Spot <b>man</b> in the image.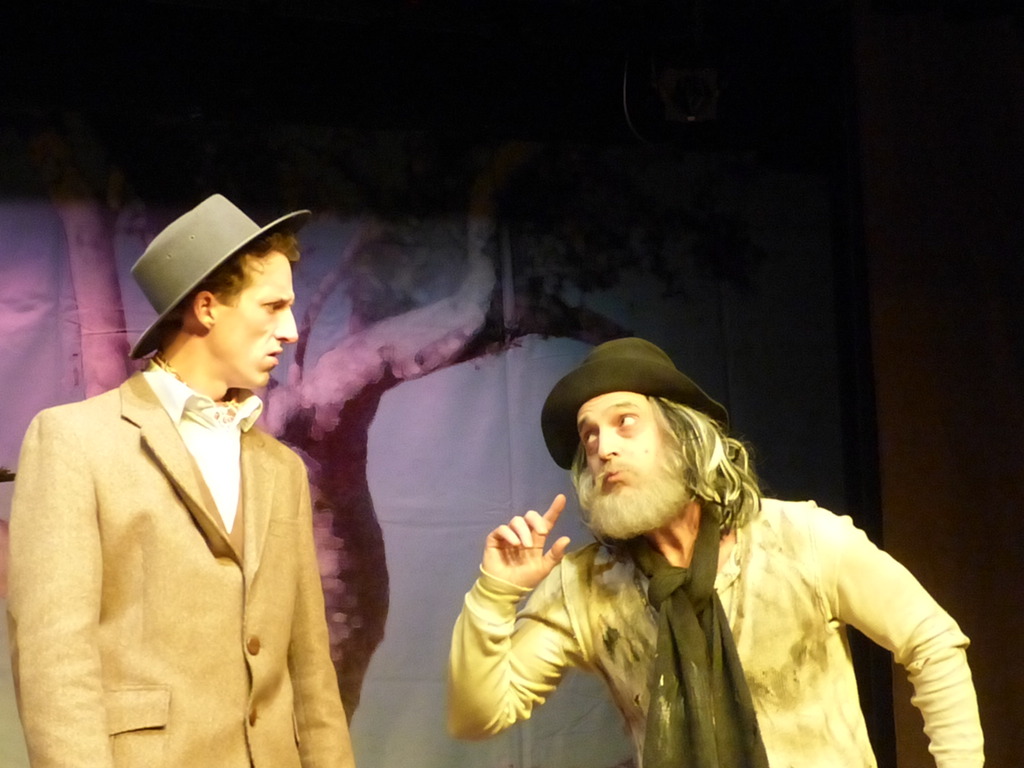
<b>man</b> found at bbox=(444, 332, 984, 767).
